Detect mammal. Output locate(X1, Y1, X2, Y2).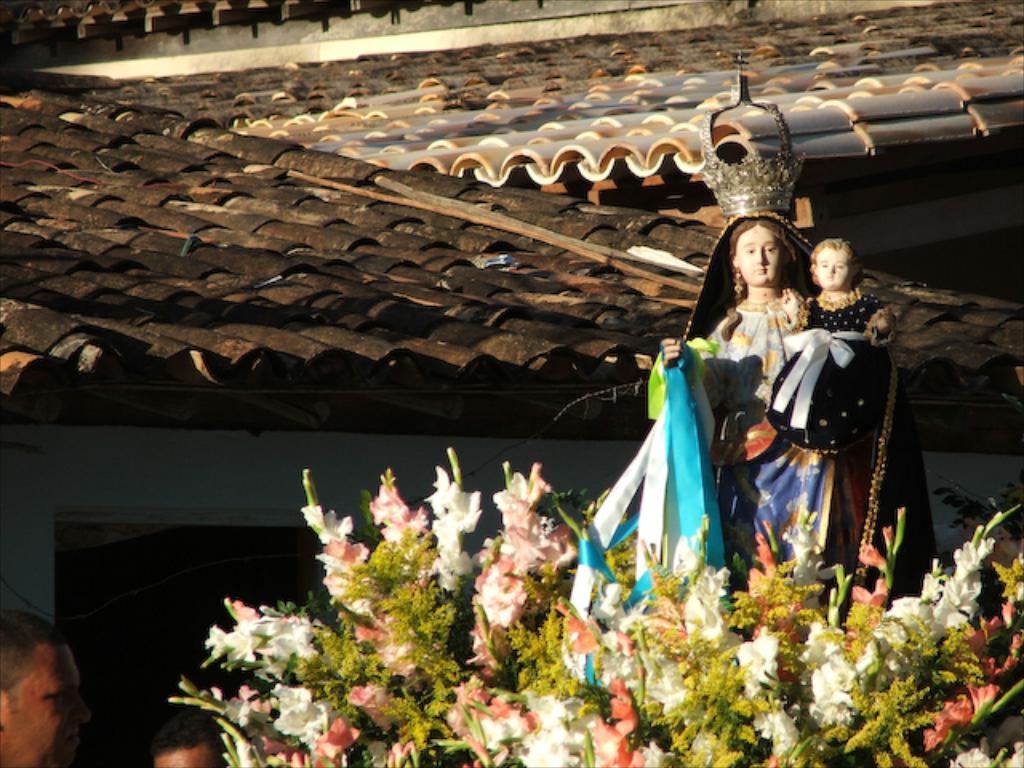
locate(147, 707, 218, 766).
